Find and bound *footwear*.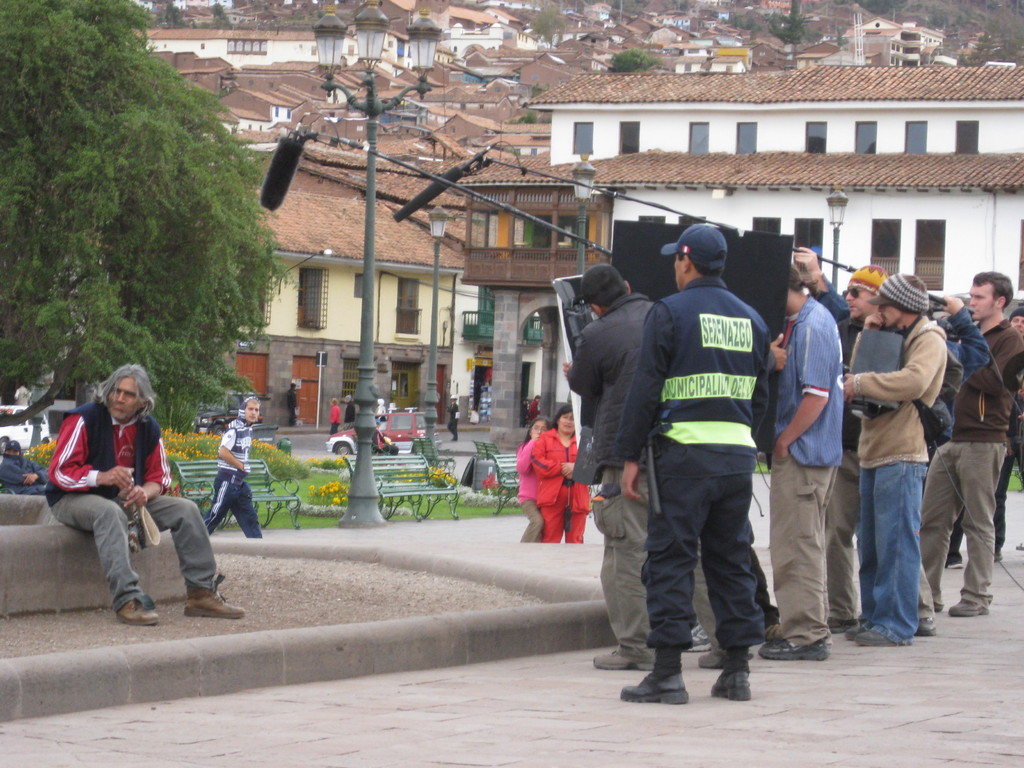
Bound: 182:588:247:619.
